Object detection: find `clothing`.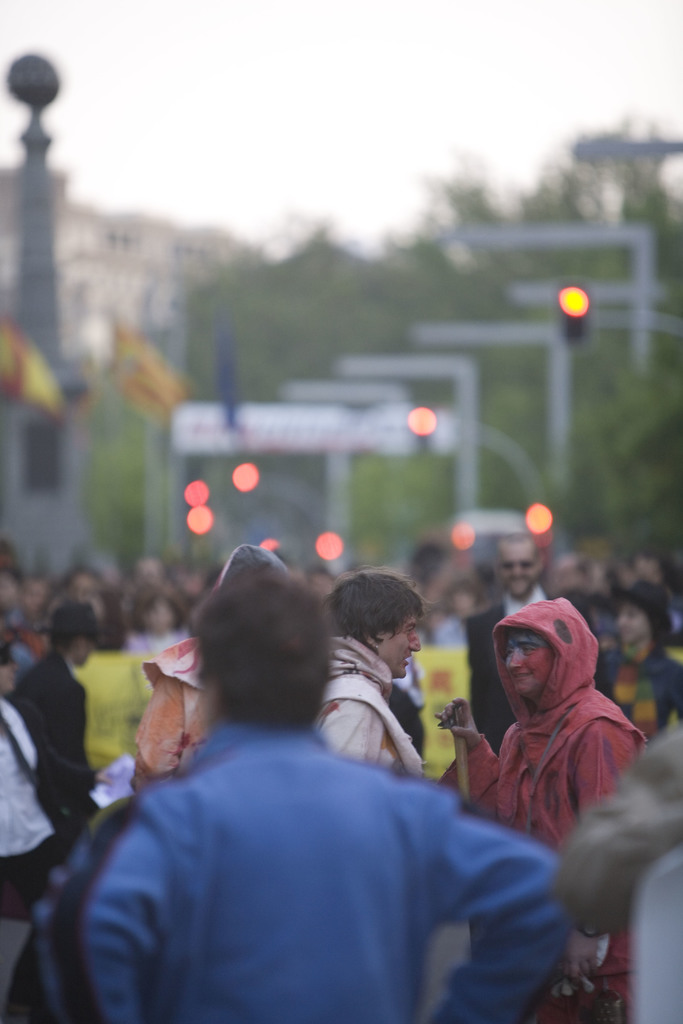
Rect(440, 601, 655, 1023).
